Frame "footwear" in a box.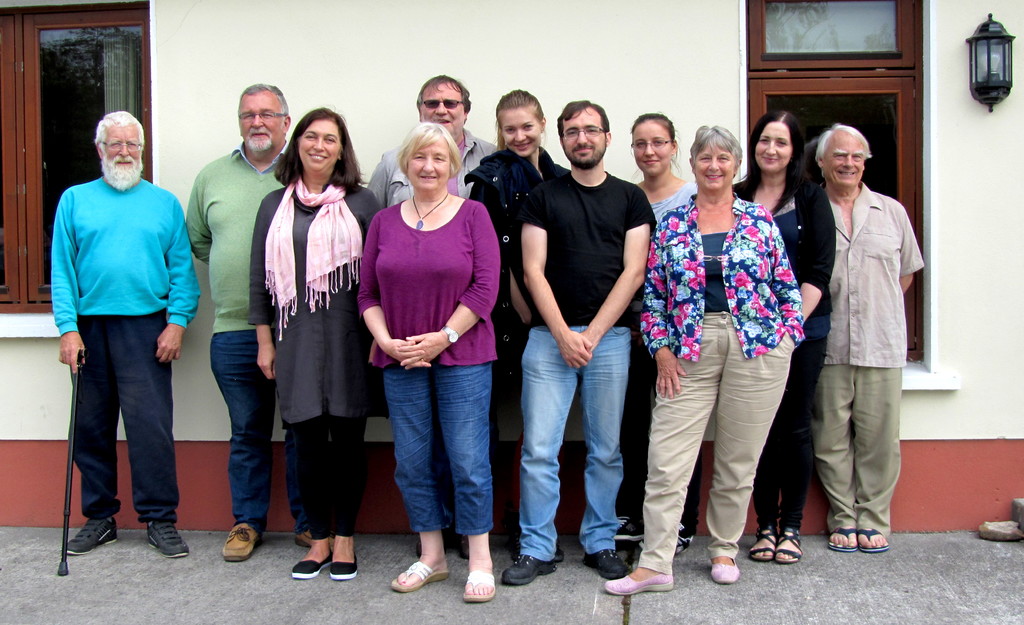
(462, 570, 492, 597).
